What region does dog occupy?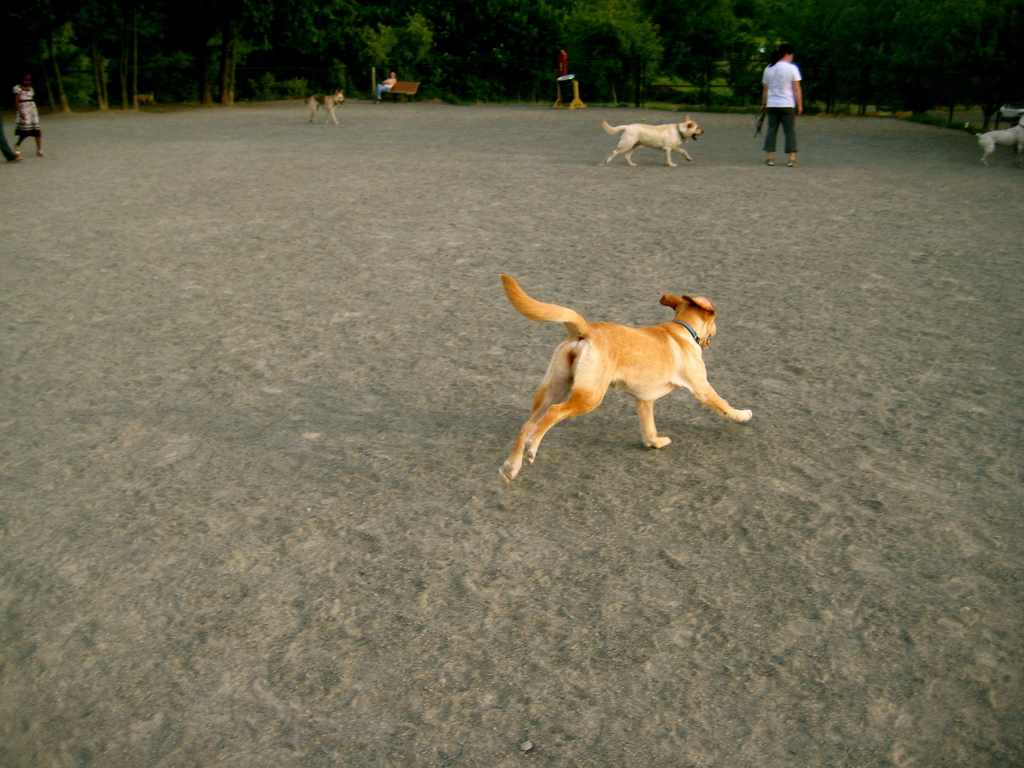
box(498, 270, 755, 484).
